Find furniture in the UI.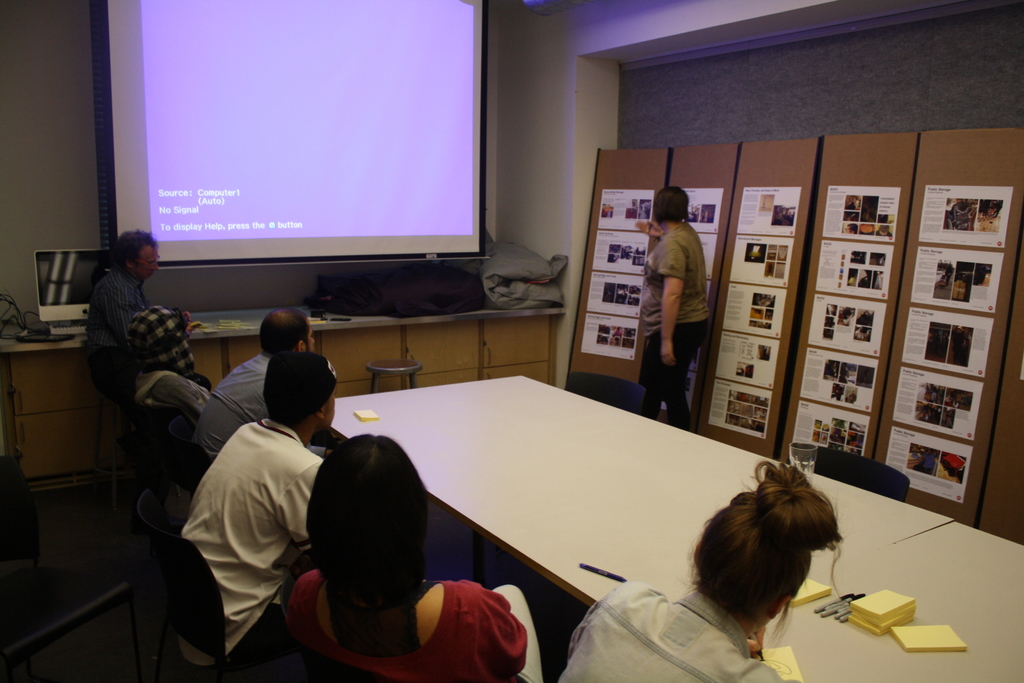
UI element at 793,444,909,500.
